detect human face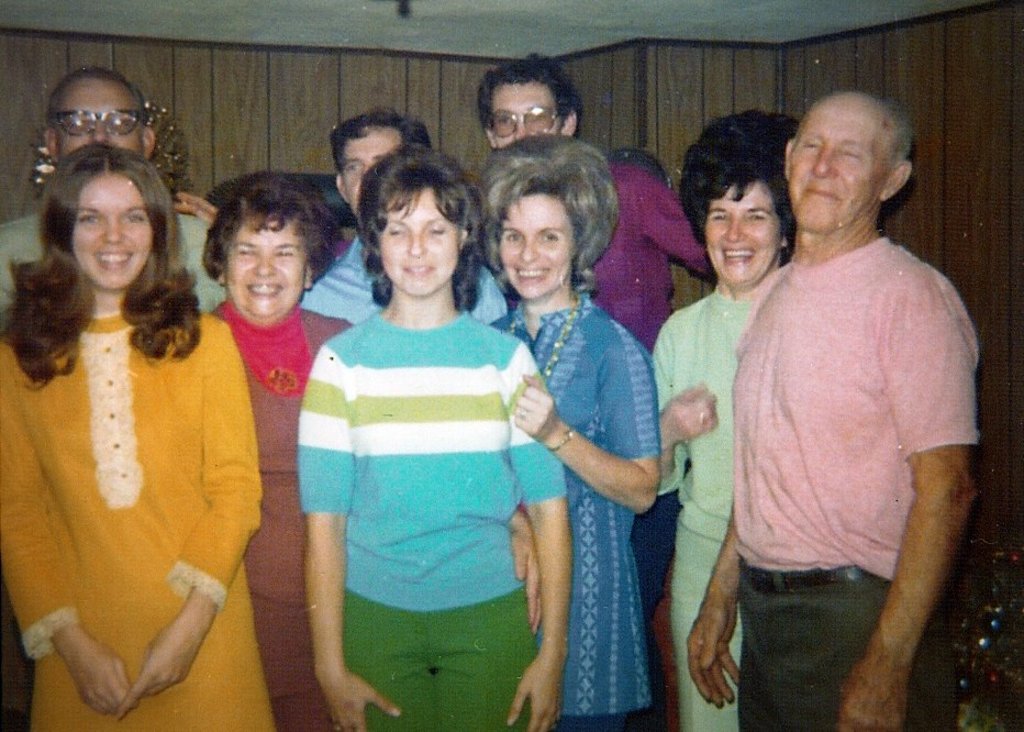
pyautogui.locateOnScreen(58, 87, 143, 155)
